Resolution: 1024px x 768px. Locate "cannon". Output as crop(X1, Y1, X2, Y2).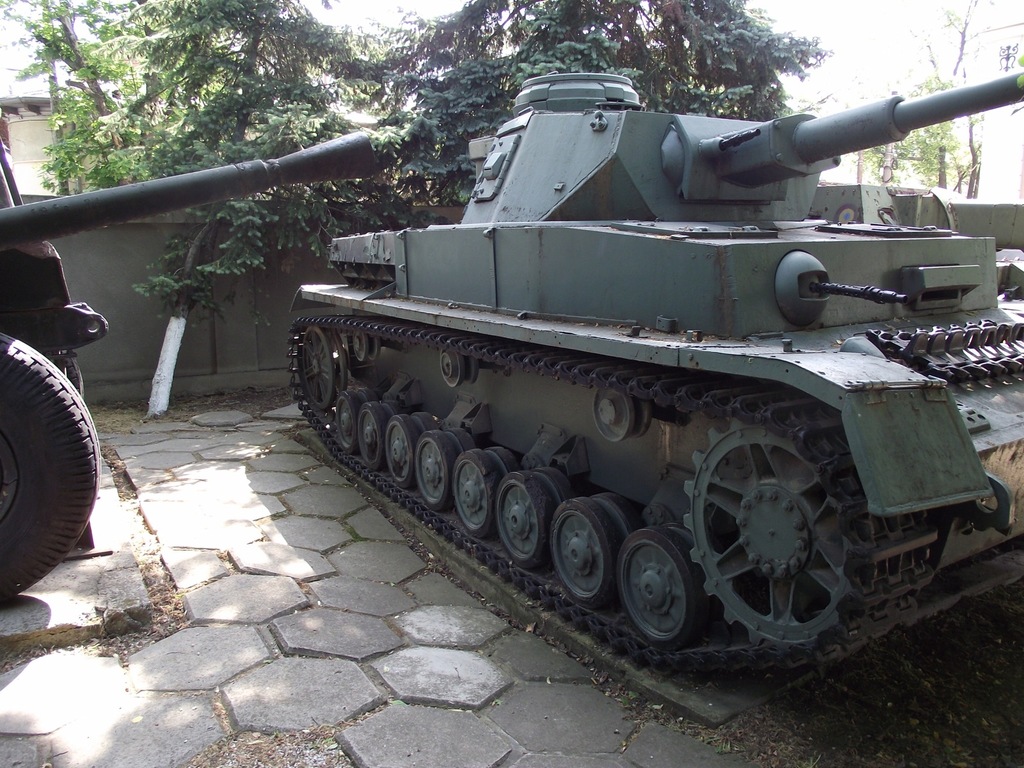
crop(0, 105, 382, 606).
